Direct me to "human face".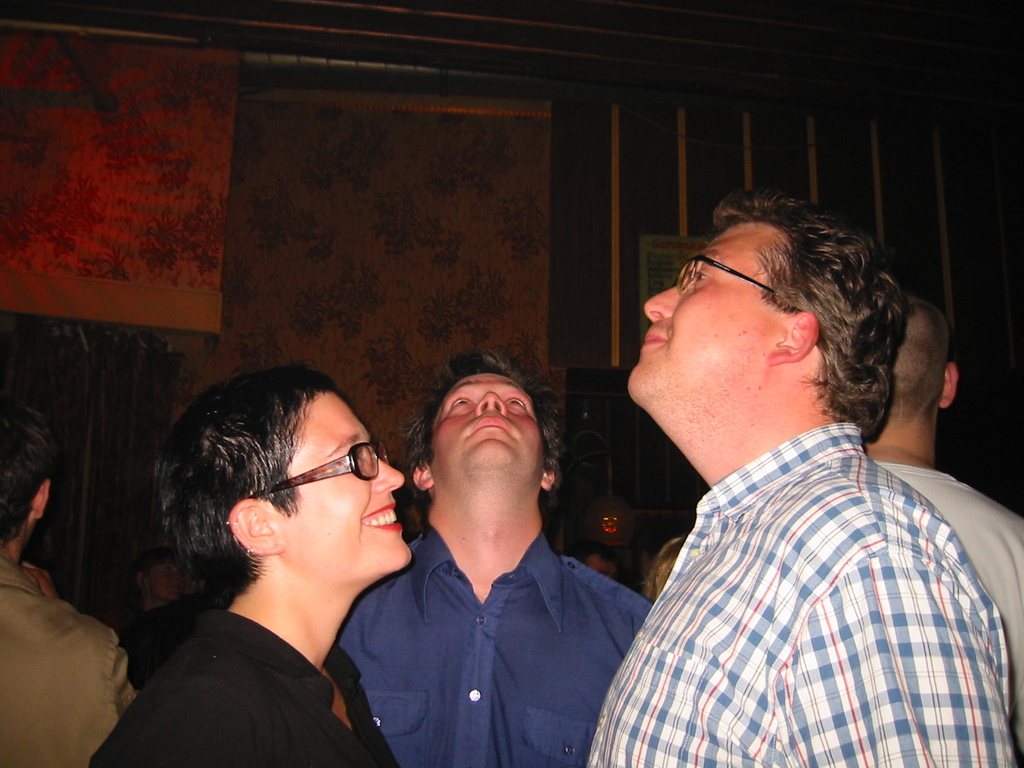
Direction: bbox=[278, 393, 411, 571].
